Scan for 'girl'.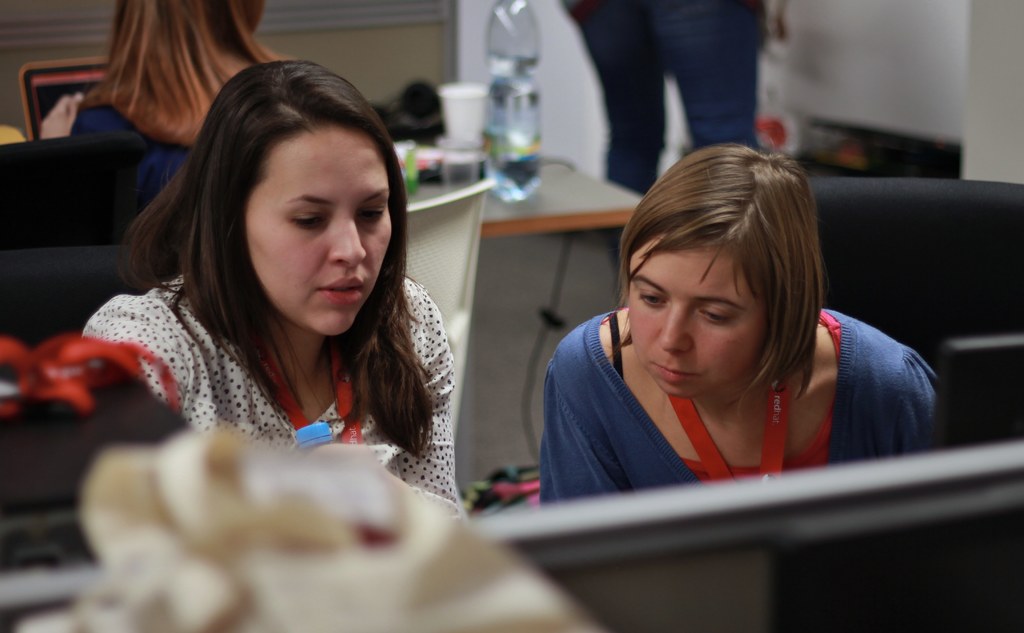
Scan result: [left=535, top=143, right=944, bottom=500].
